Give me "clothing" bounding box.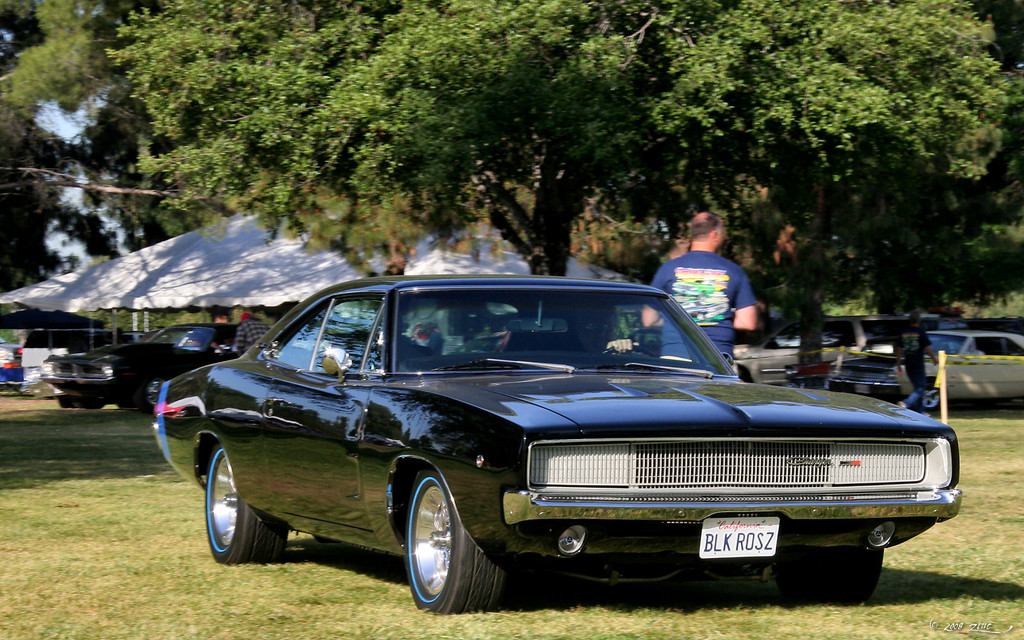
region(648, 244, 758, 367).
